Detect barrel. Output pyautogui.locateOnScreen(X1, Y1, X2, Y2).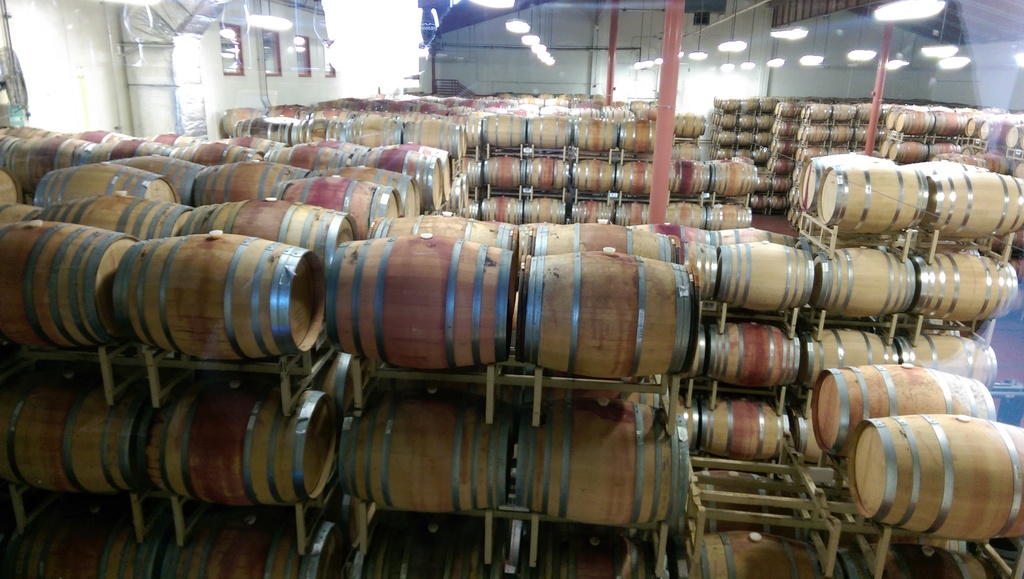
pyautogui.locateOnScreen(668, 520, 838, 578).
